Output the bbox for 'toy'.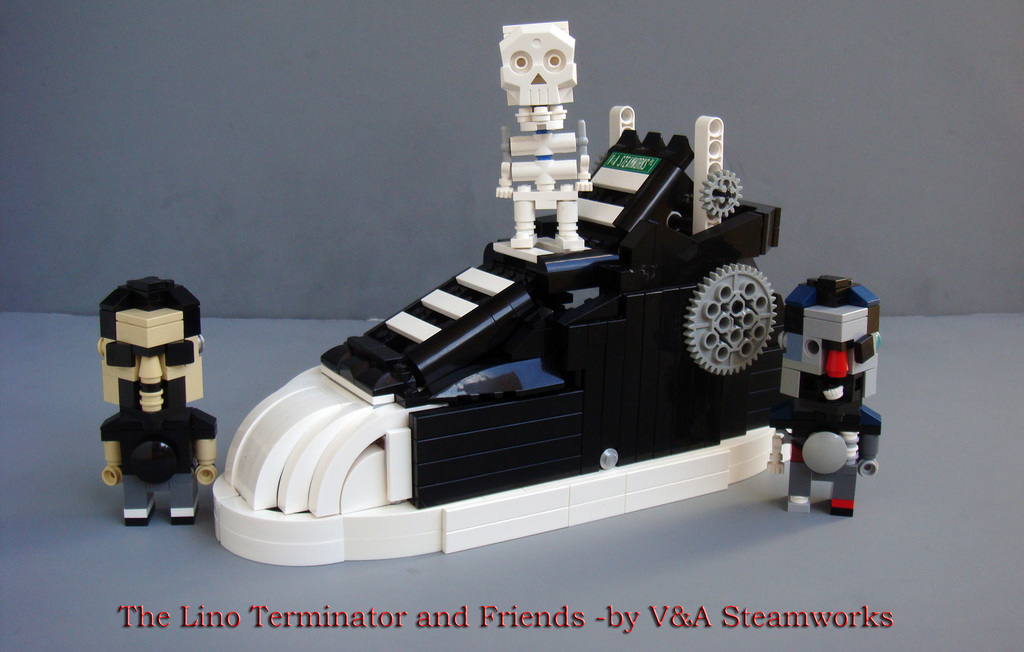
(x1=212, y1=105, x2=787, y2=566).
